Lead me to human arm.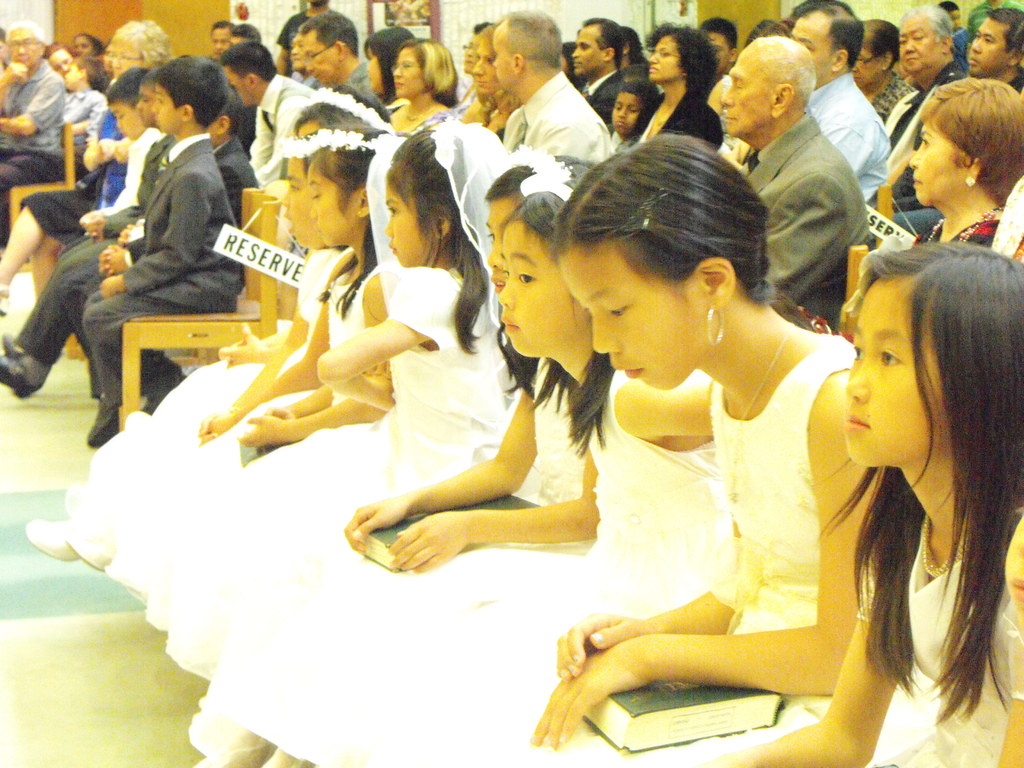
Lead to l=84, t=122, r=120, b=172.
